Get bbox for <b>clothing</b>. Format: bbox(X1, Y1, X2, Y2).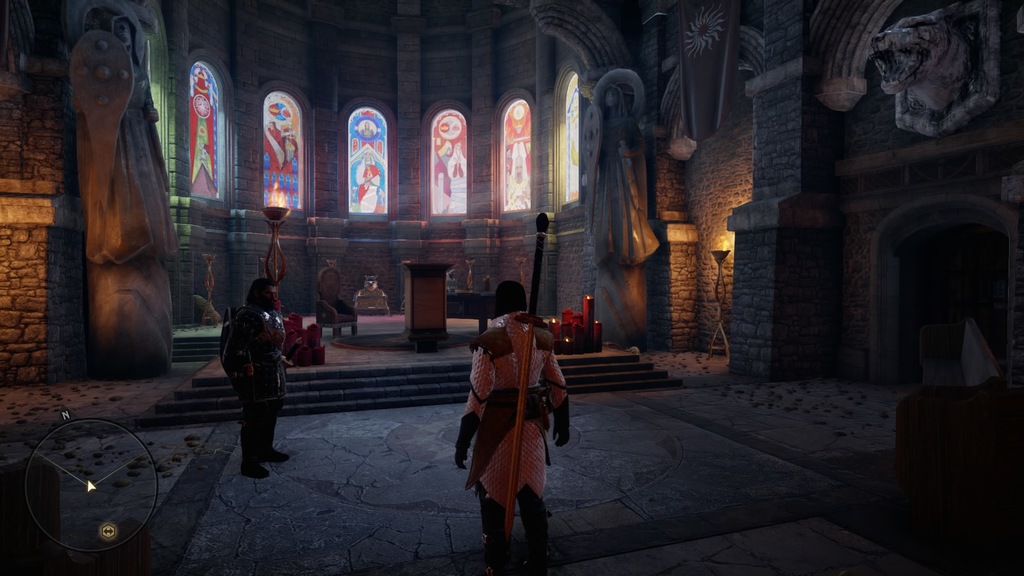
bbox(436, 162, 457, 217).
